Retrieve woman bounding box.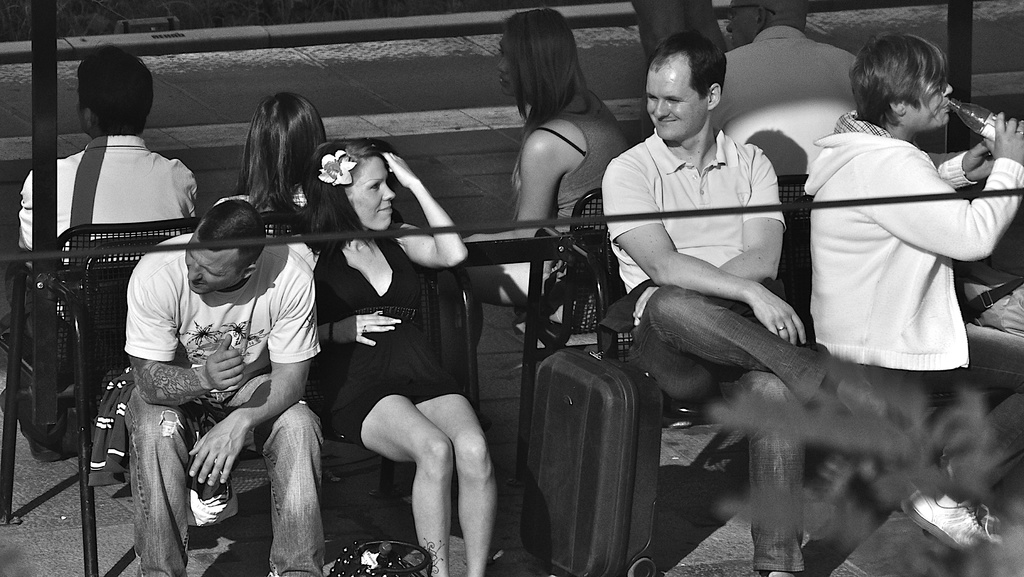
Bounding box: [218,99,345,257].
